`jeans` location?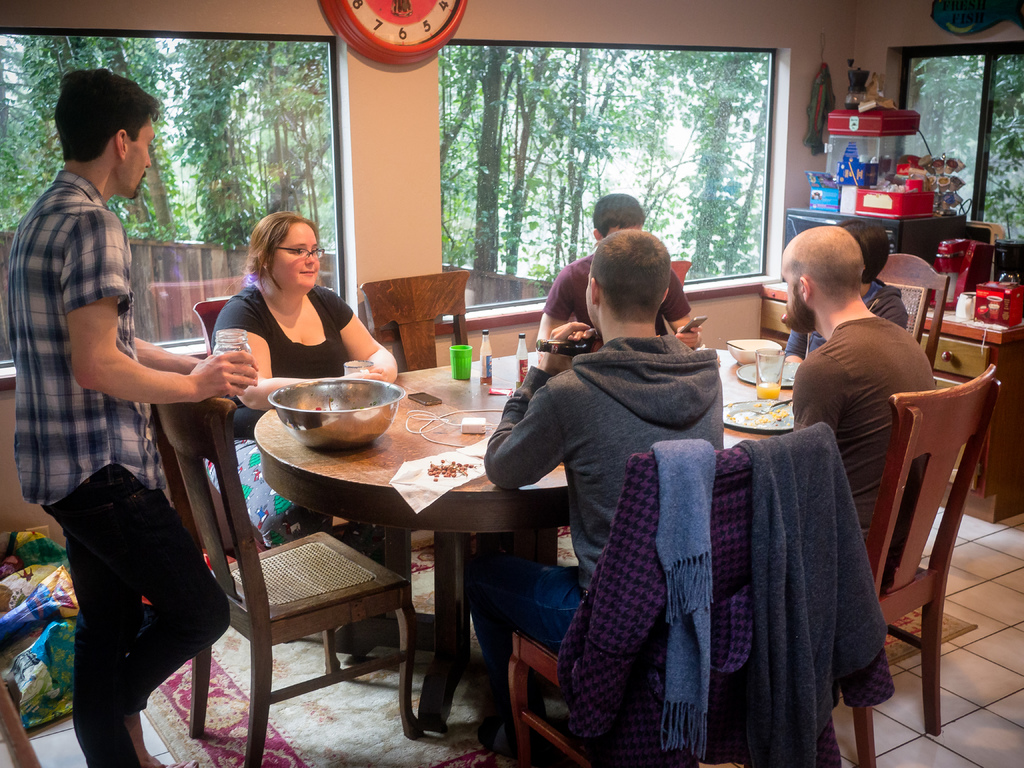
locate(468, 552, 584, 699)
